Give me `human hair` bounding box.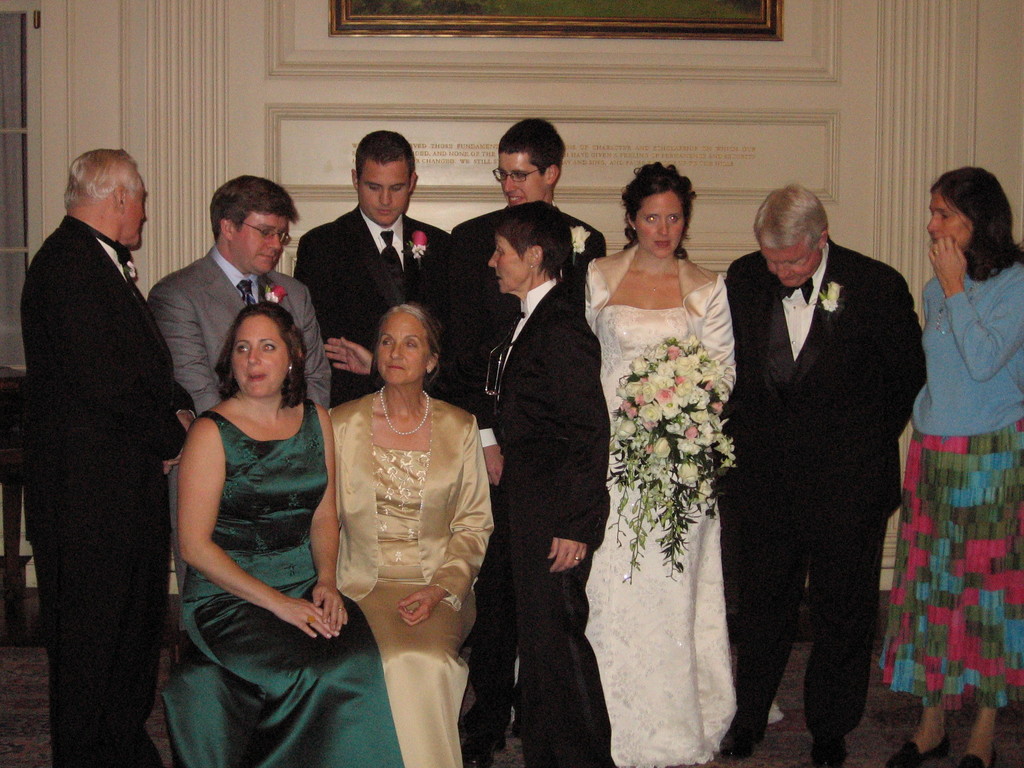
Rect(212, 173, 297, 241).
